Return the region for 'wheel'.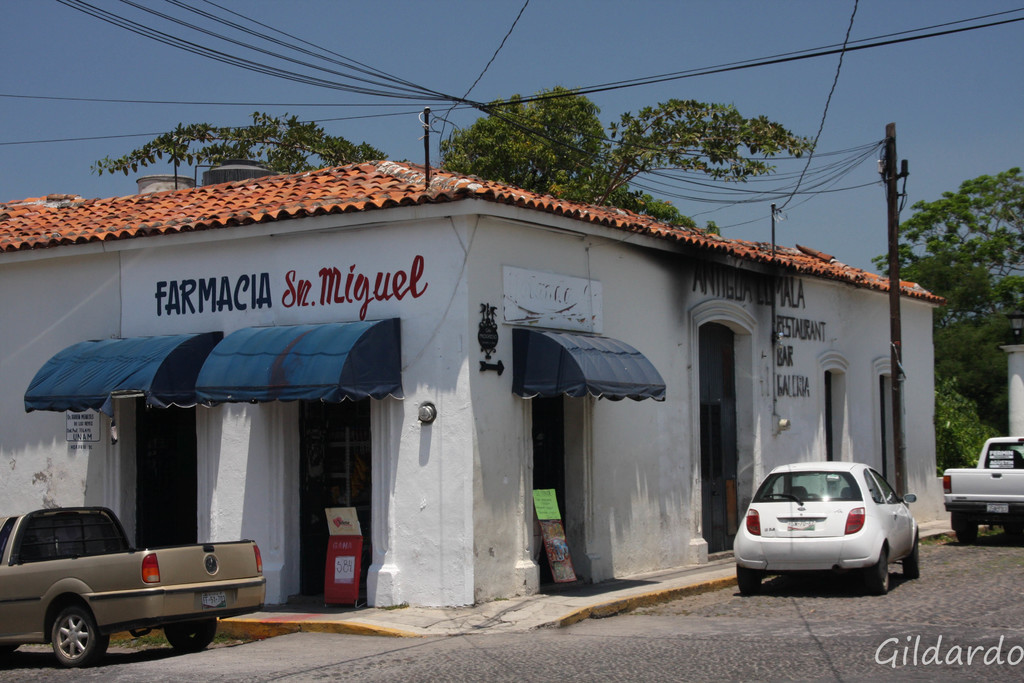
{"left": 42, "top": 600, "right": 125, "bottom": 670}.
